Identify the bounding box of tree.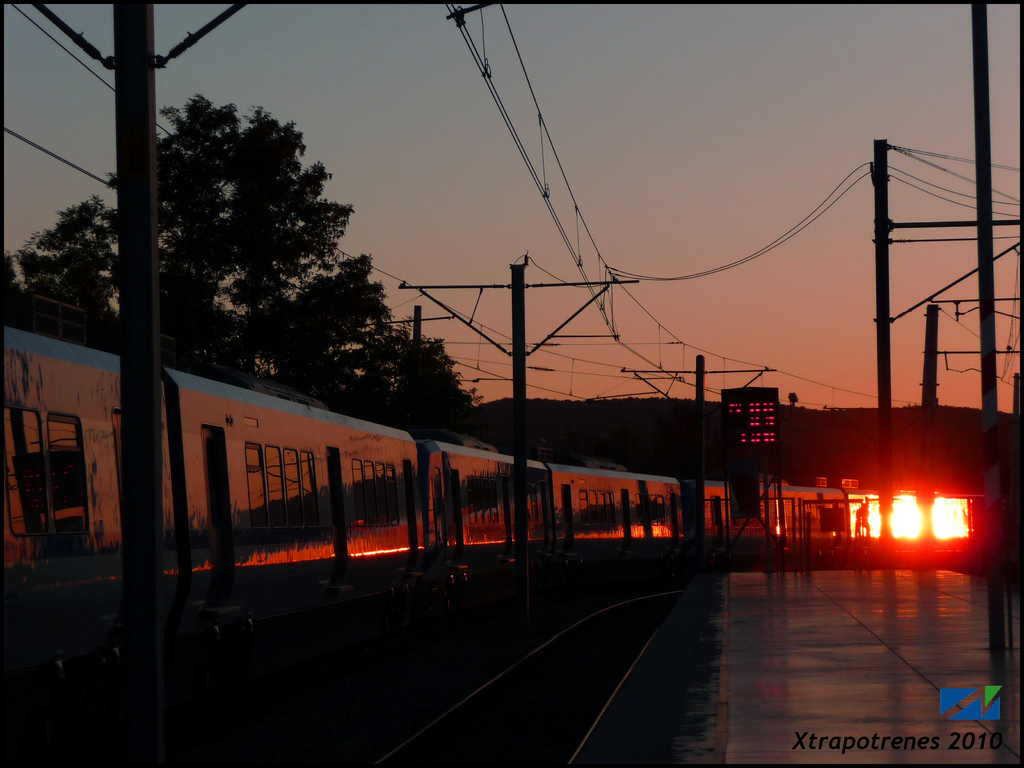
0,90,488,417.
